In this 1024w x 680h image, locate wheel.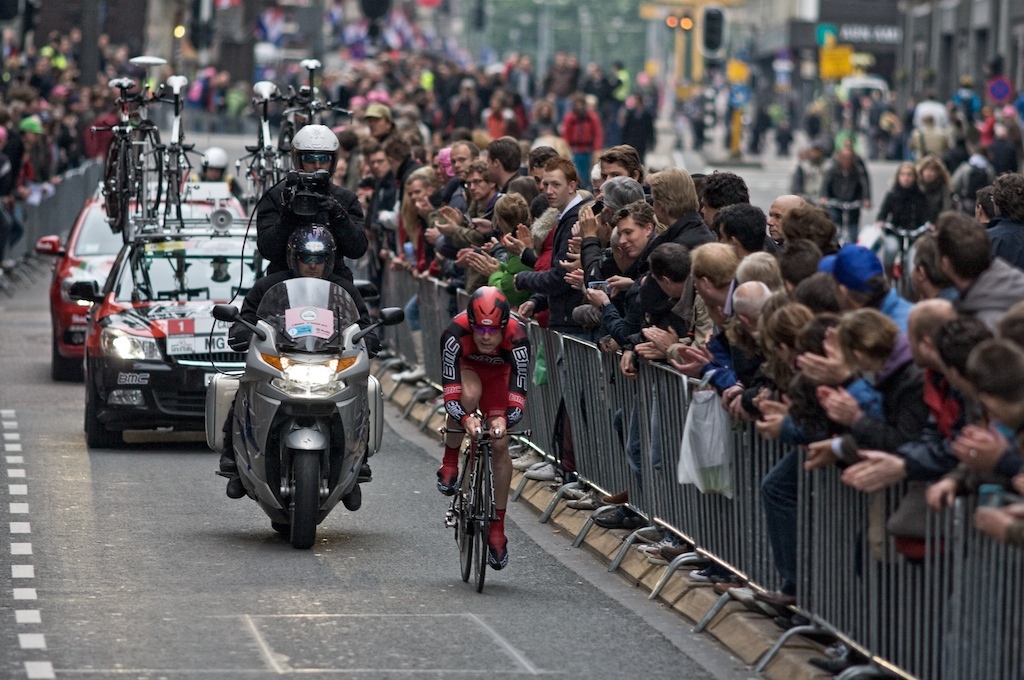
Bounding box: x1=86, y1=391, x2=123, y2=445.
